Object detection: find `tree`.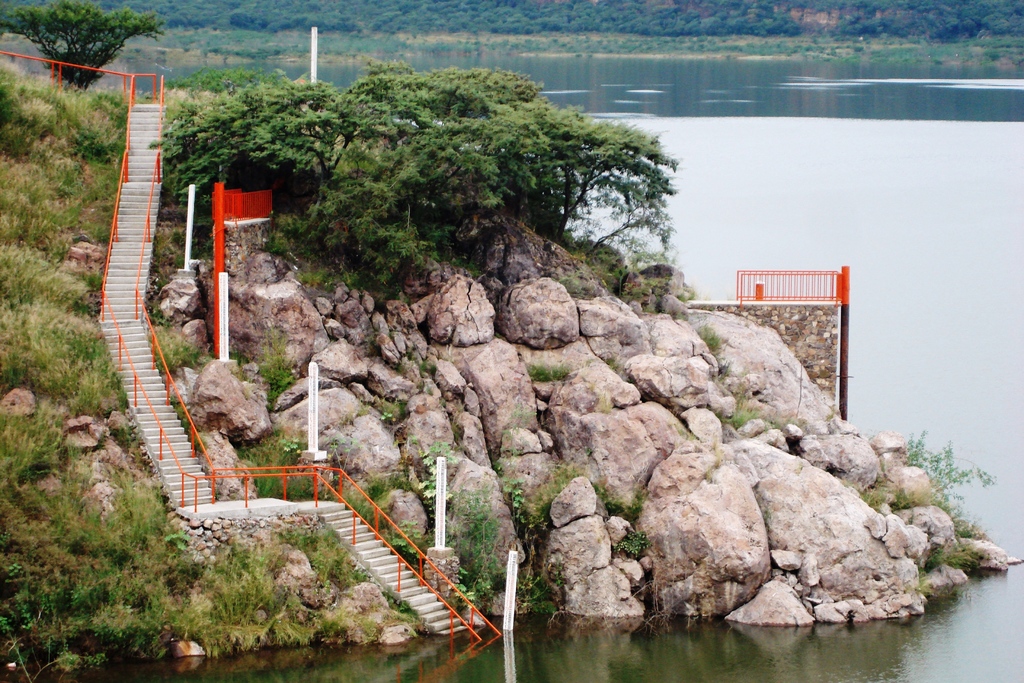
box(4, 0, 168, 89).
